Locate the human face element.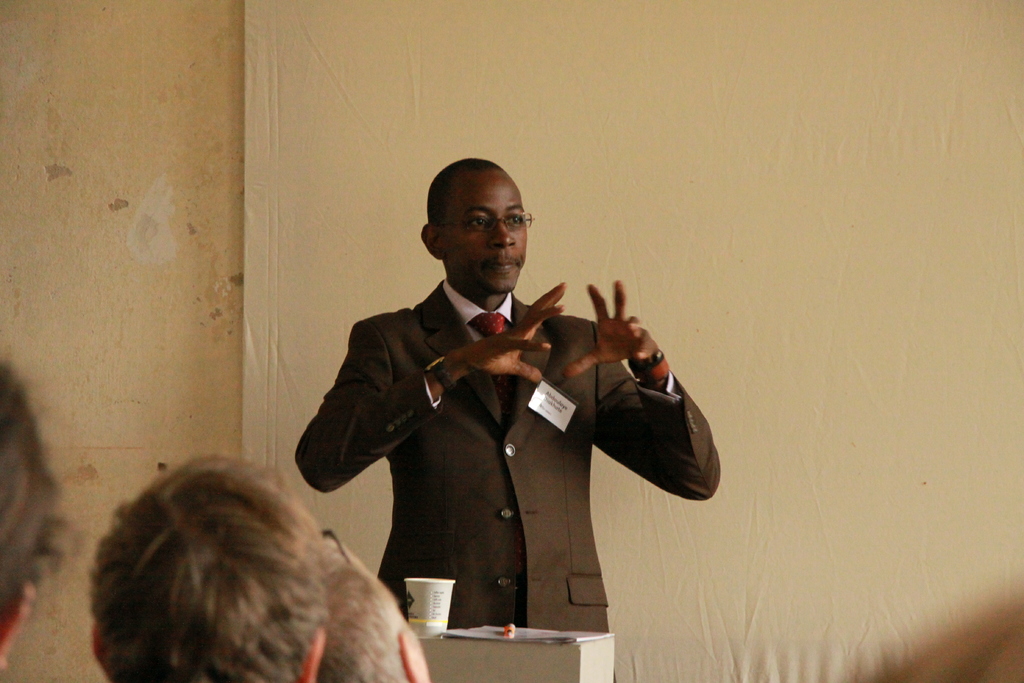
Element bbox: (444, 168, 528, 289).
